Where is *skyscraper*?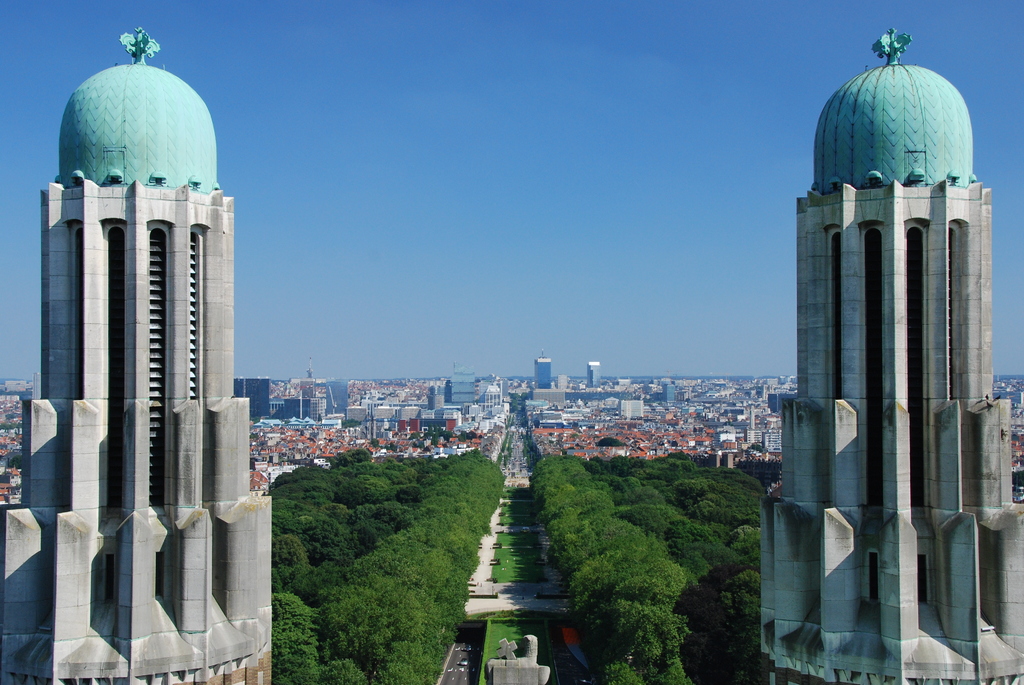
<box>582,359,609,399</box>.
